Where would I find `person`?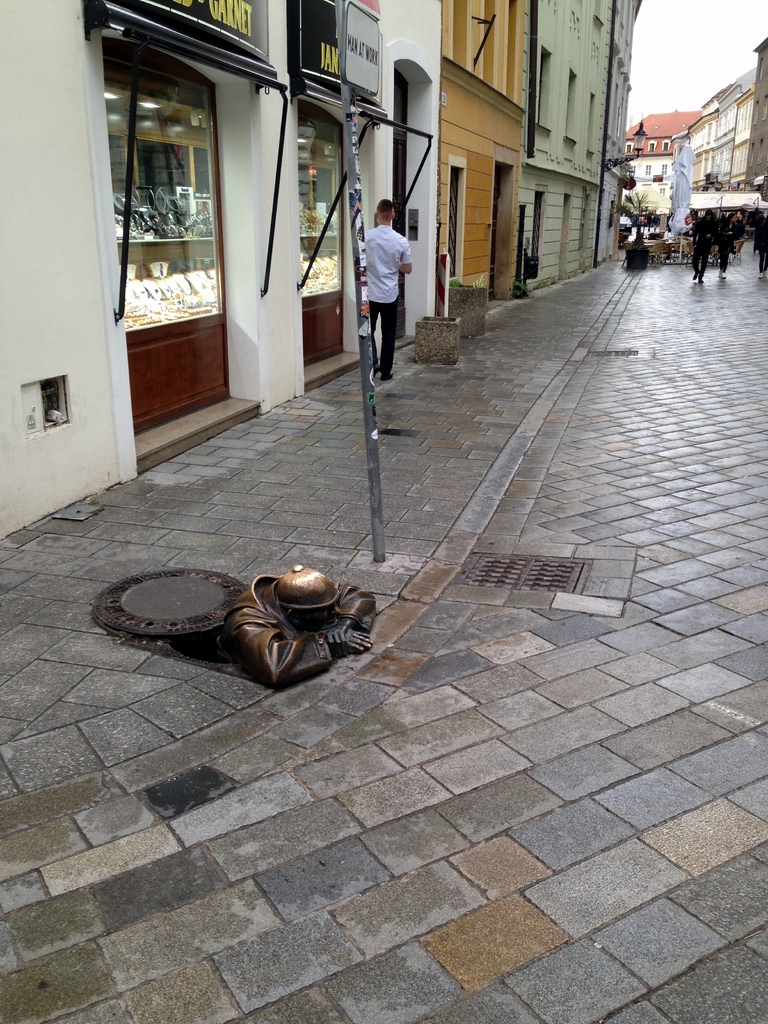
At x1=364, y1=201, x2=414, y2=374.
